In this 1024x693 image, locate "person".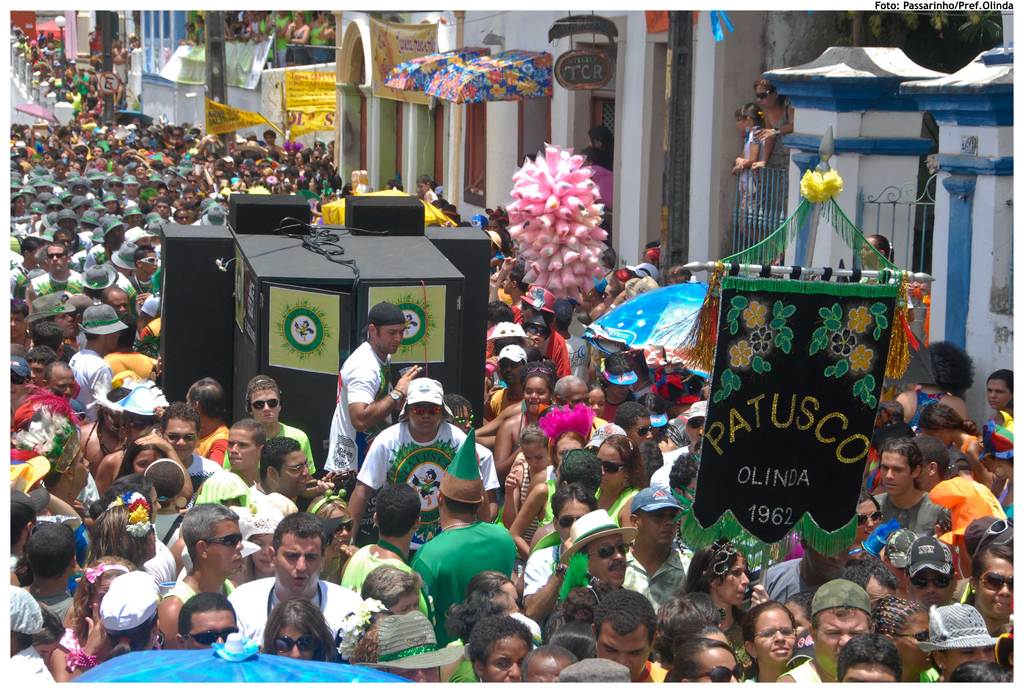
Bounding box: [363, 379, 469, 546].
